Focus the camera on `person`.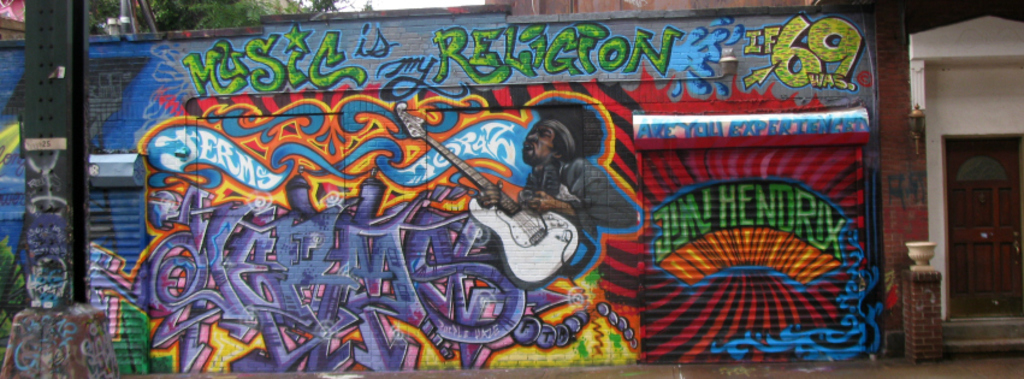
Focus region: 472/99/641/243.
